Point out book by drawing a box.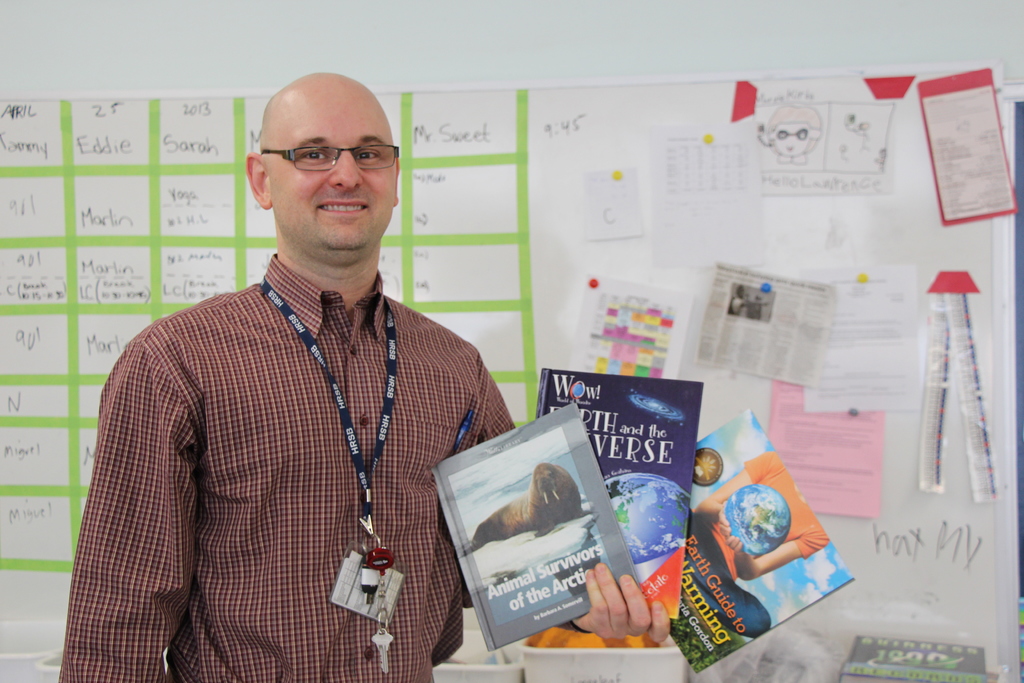
424:403:643:652.
